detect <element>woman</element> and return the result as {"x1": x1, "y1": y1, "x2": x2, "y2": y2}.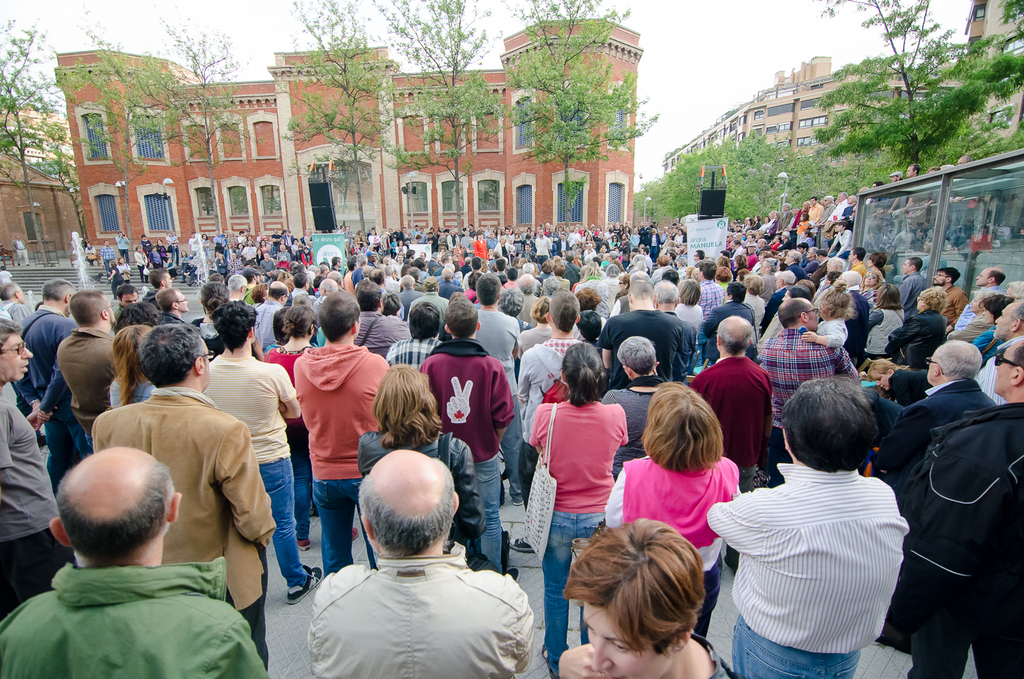
{"x1": 672, "y1": 279, "x2": 703, "y2": 341}.
